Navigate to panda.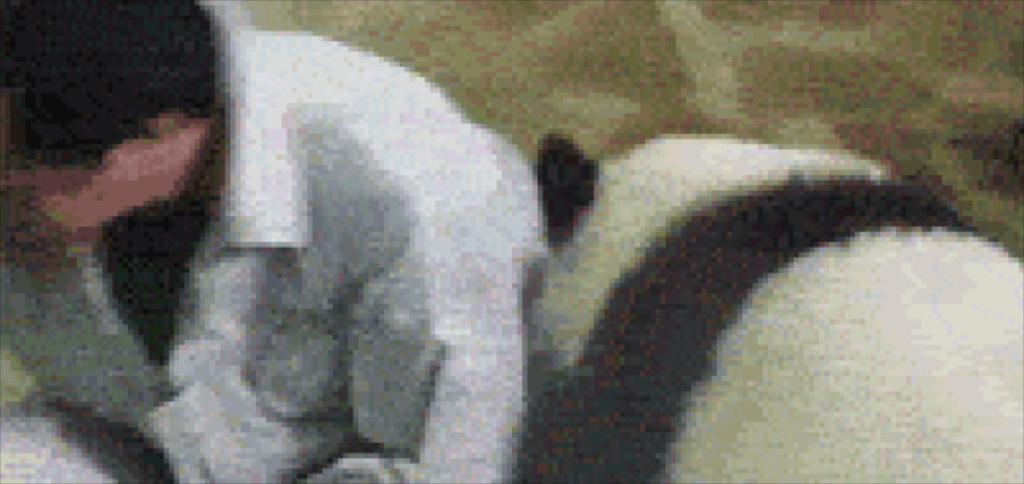
Navigation target: BBox(512, 128, 1023, 483).
